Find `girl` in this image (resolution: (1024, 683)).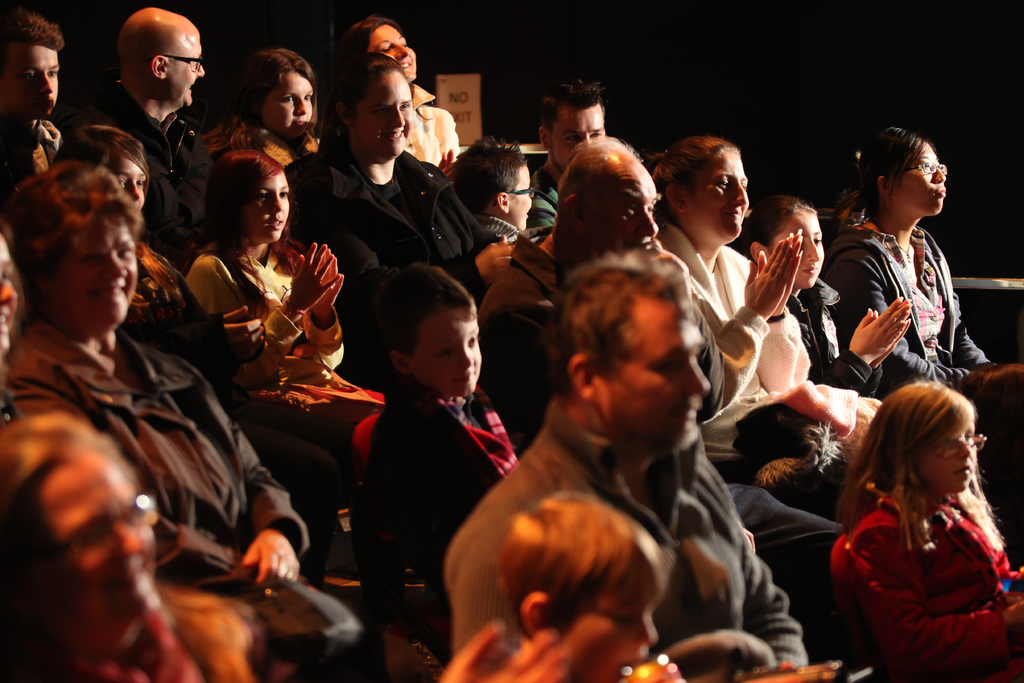
bbox=(53, 119, 181, 344).
